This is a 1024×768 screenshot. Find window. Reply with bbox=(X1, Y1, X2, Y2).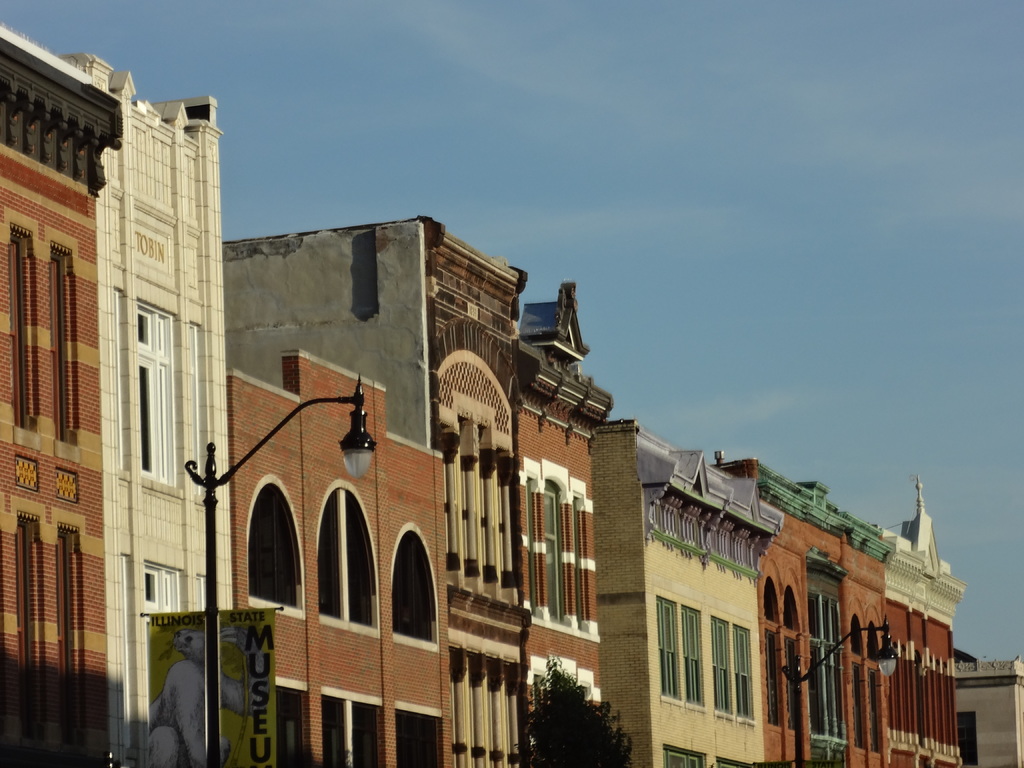
bbox=(17, 514, 43, 753).
